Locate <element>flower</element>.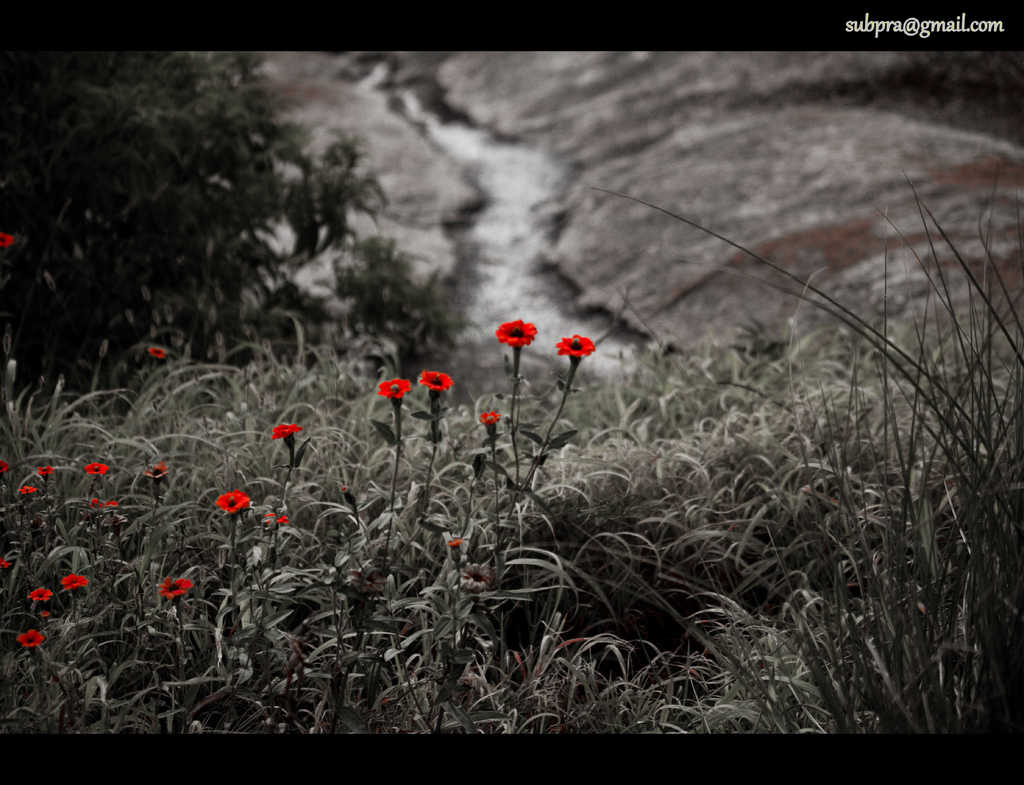
Bounding box: 161 576 188 603.
